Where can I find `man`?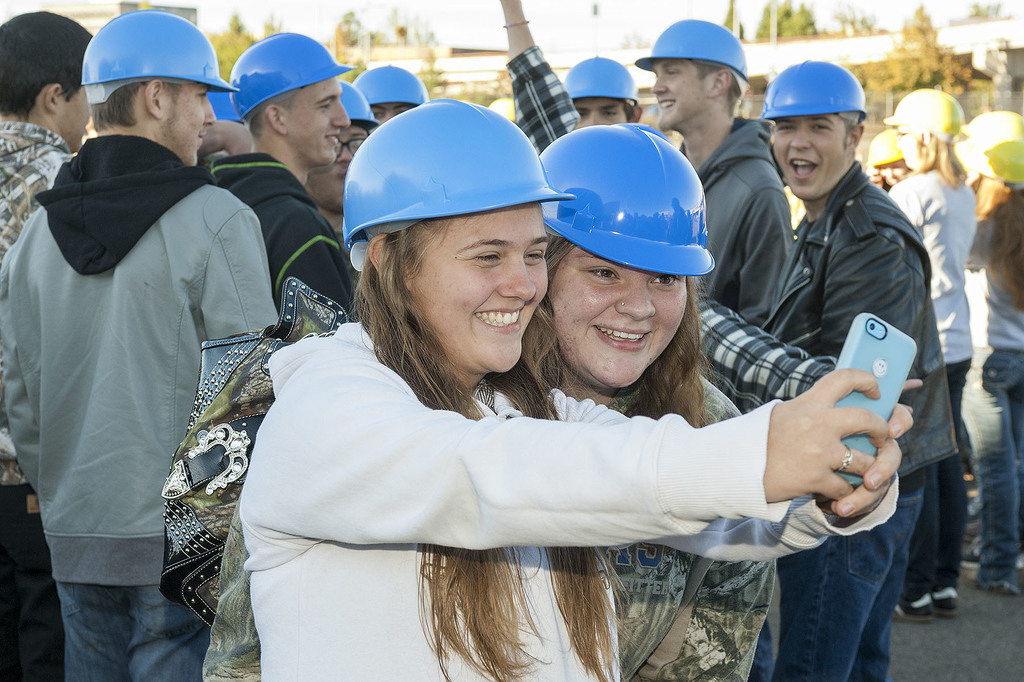
You can find it at box=[11, 12, 301, 657].
